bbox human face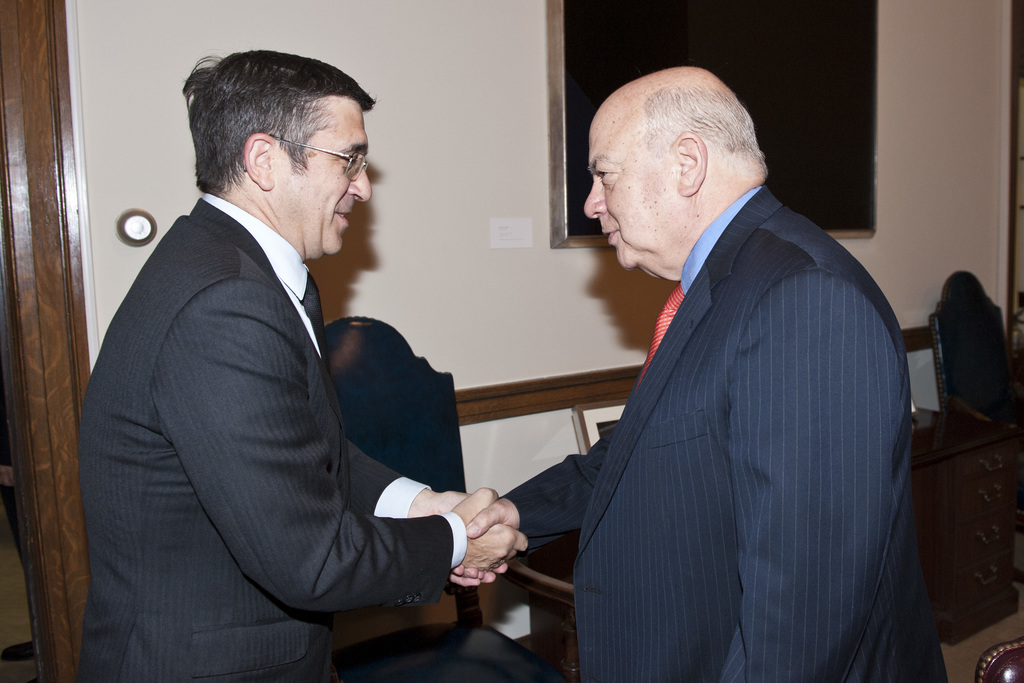
bbox=(277, 87, 369, 260)
